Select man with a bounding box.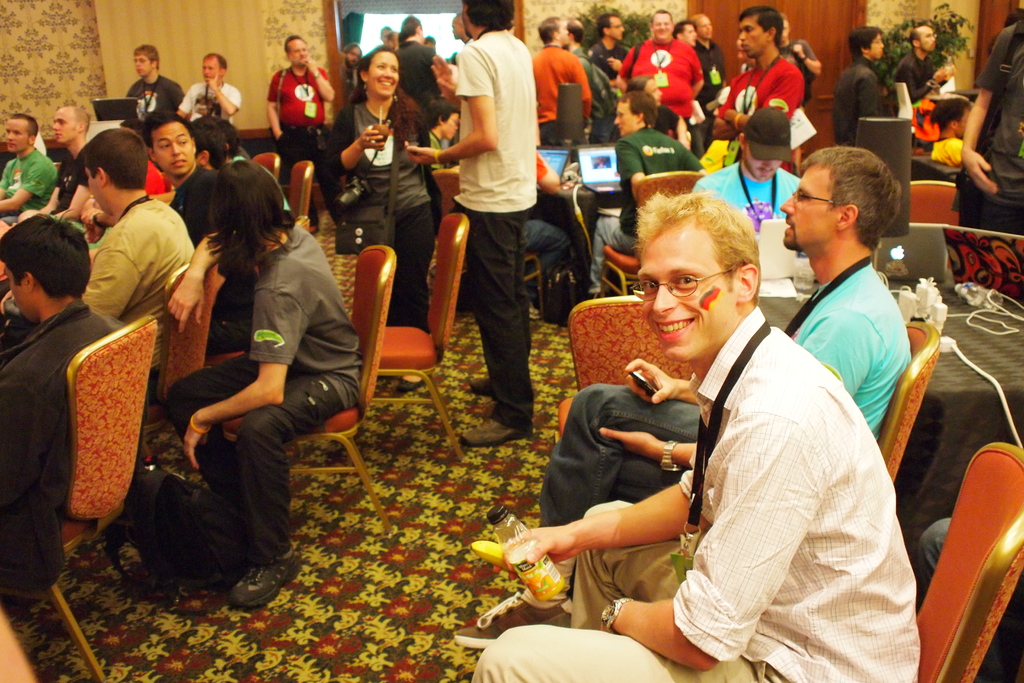
(x1=395, y1=13, x2=444, y2=103).
